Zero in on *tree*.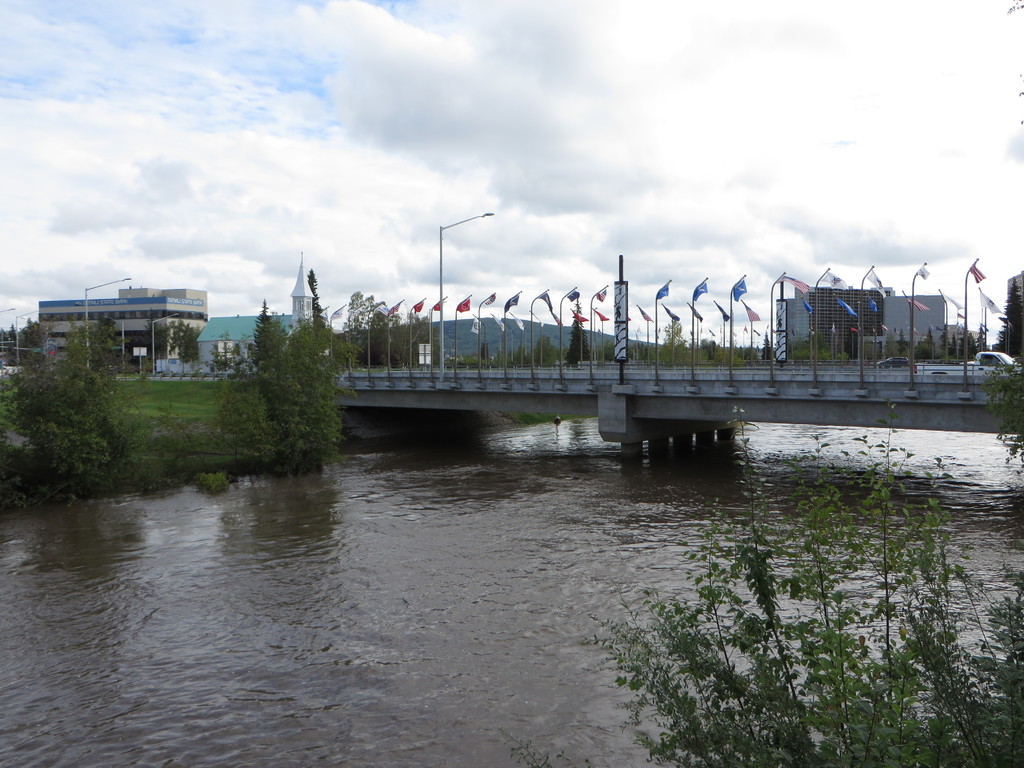
Zeroed in: <region>990, 278, 1023, 358</region>.
